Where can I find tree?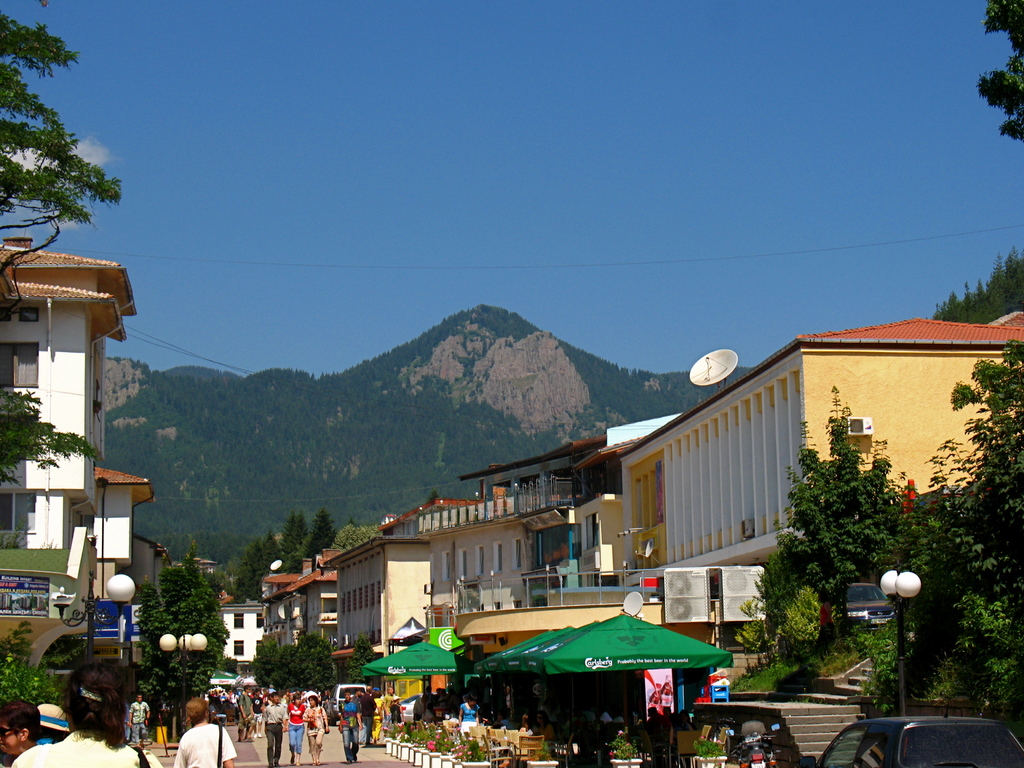
You can find it at [975,0,1023,140].
